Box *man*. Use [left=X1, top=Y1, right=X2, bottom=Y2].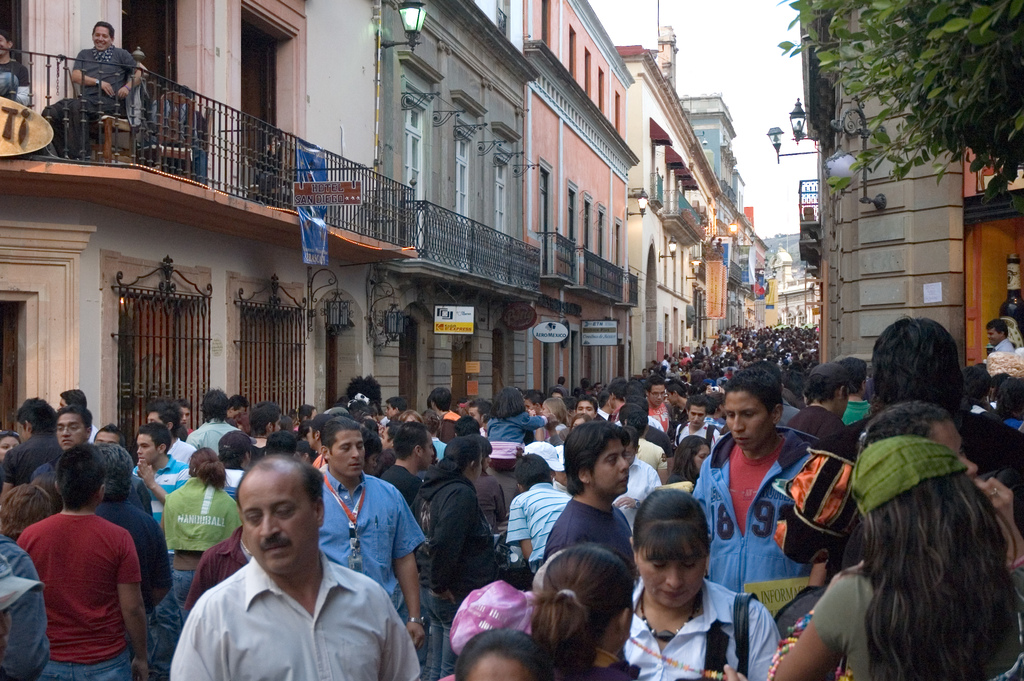
[left=810, top=352, right=884, bottom=428].
